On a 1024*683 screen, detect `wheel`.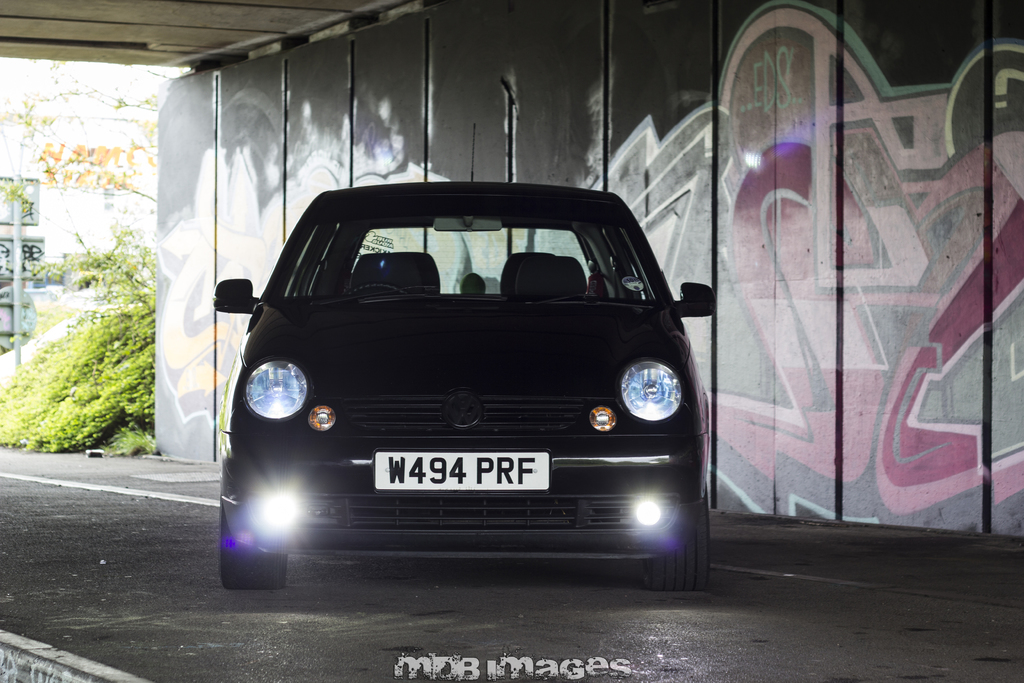
652:495:719:593.
